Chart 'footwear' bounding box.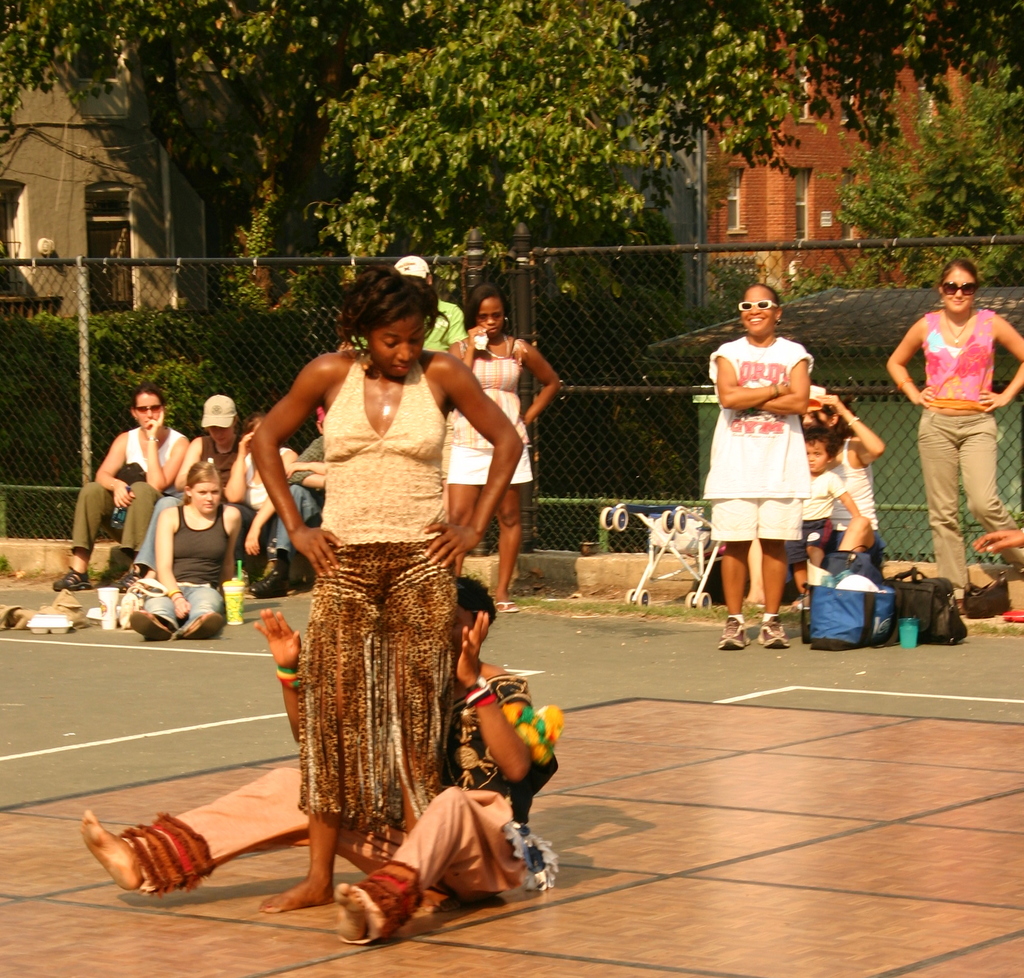
Charted: pyautogui.locateOnScreen(718, 613, 749, 649).
